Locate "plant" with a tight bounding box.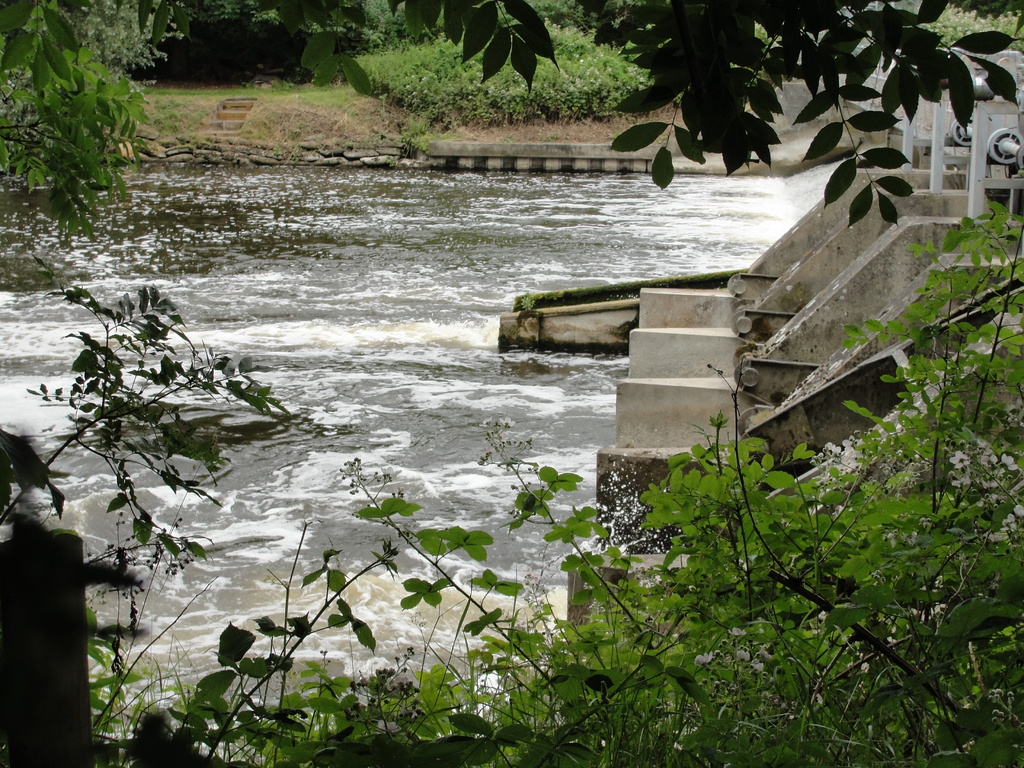
select_region(88, 434, 210, 741).
